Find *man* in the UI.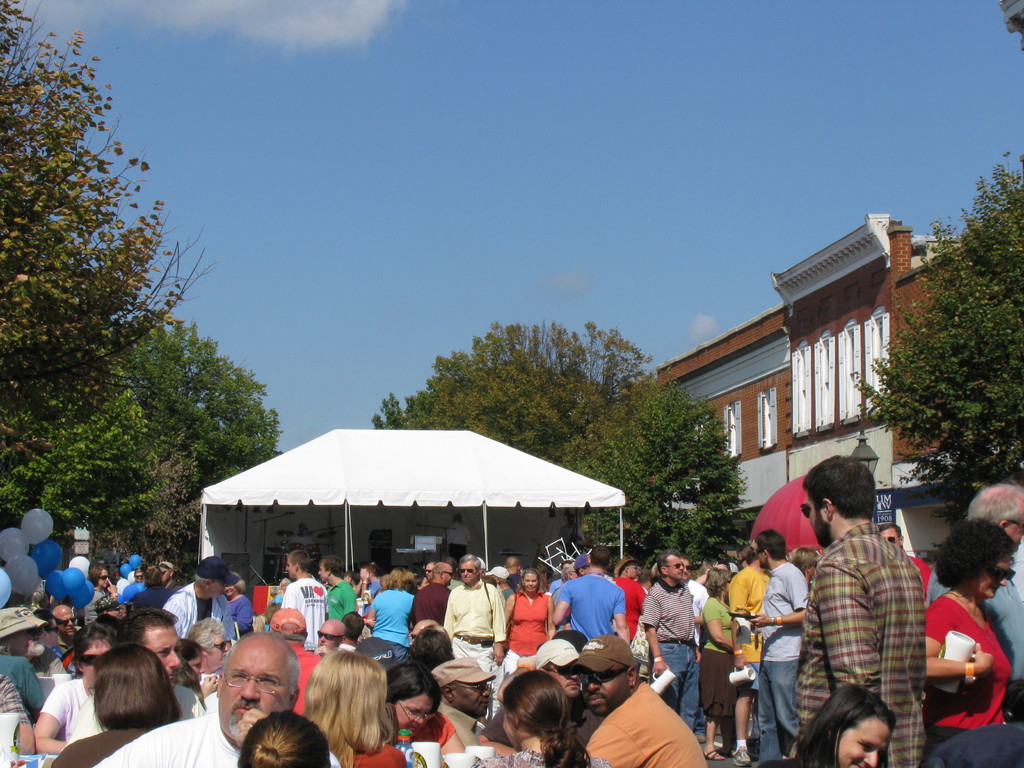
UI element at <region>168, 557, 237, 636</region>.
